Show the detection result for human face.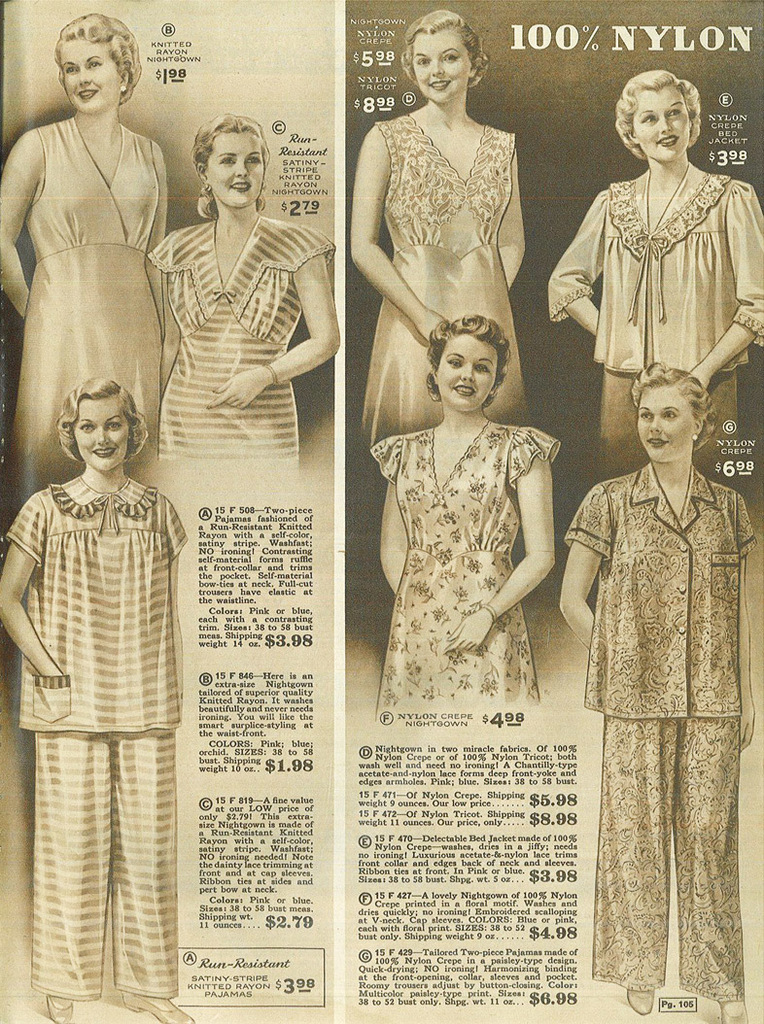
443, 338, 498, 415.
